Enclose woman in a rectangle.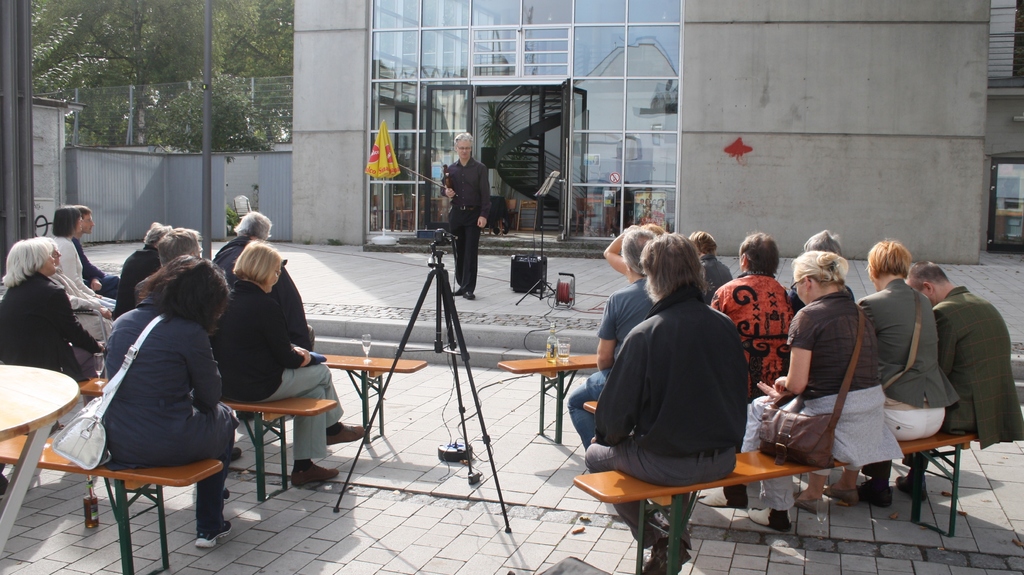
(left=99, top=254, right=242, bottom=546).
